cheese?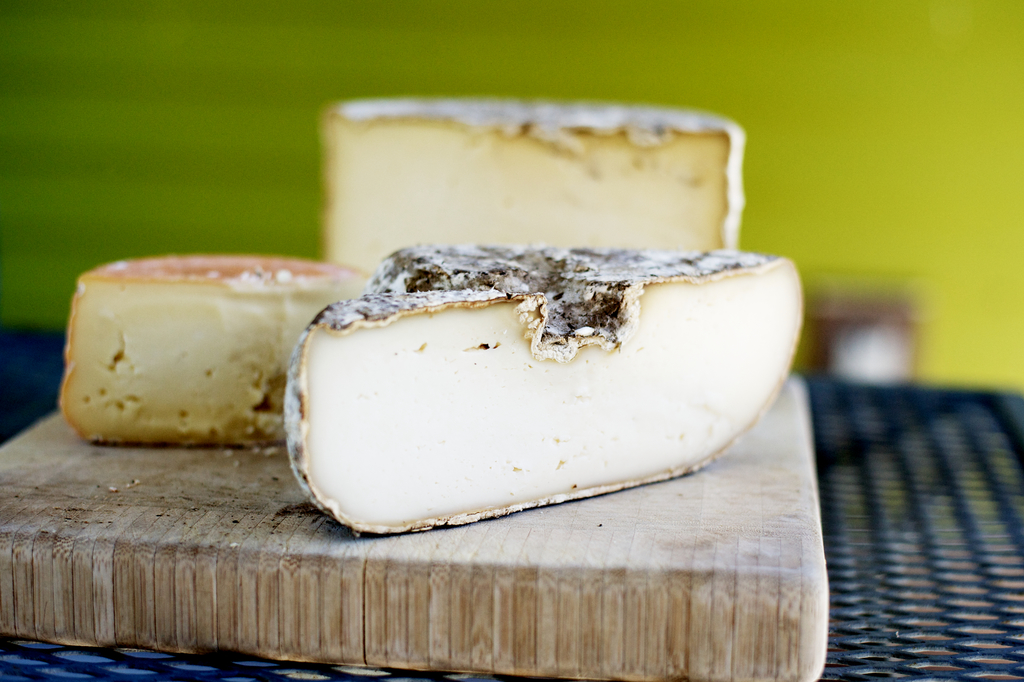
box=[284, 236, 811, 535]
